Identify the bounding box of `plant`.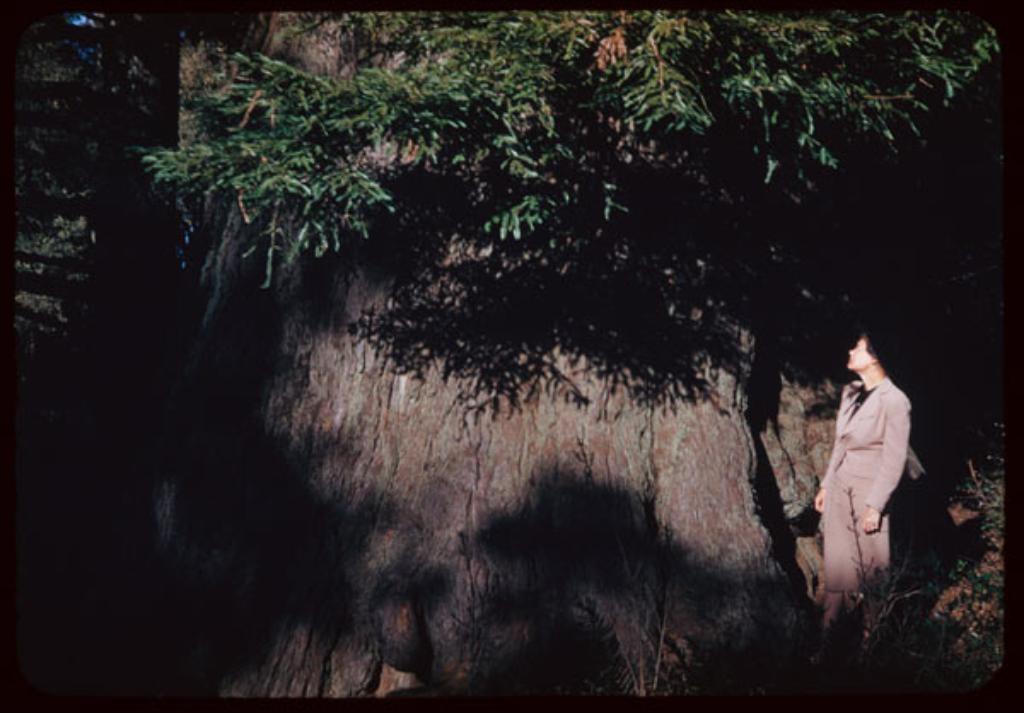
797,432,1010,701.
